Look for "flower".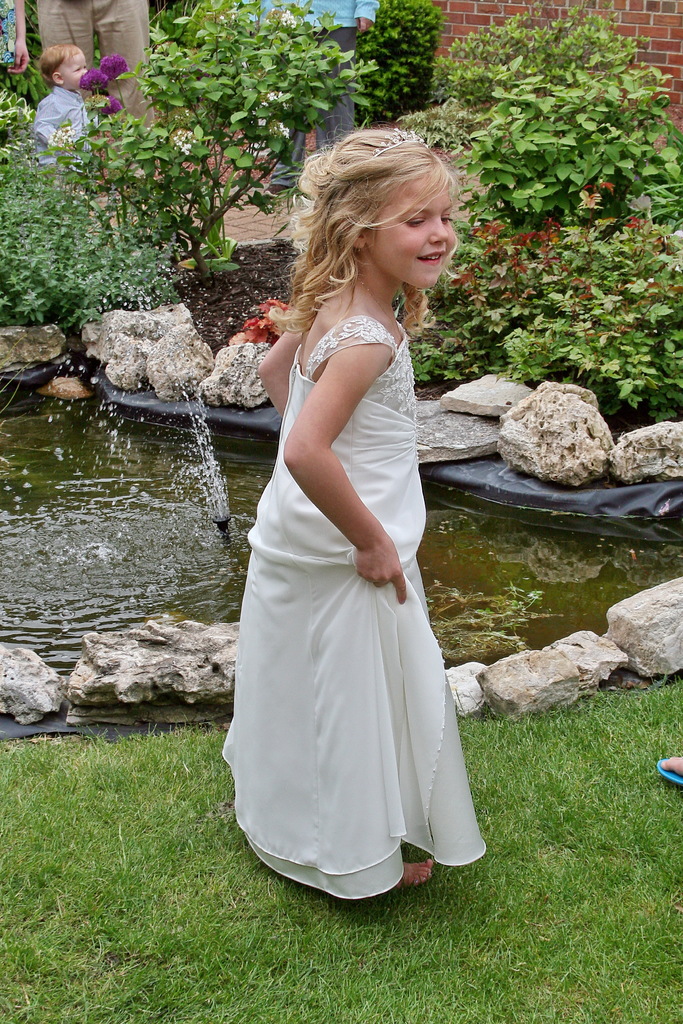
Found: (x1=78, y1=67, x2=110, y2=84).
